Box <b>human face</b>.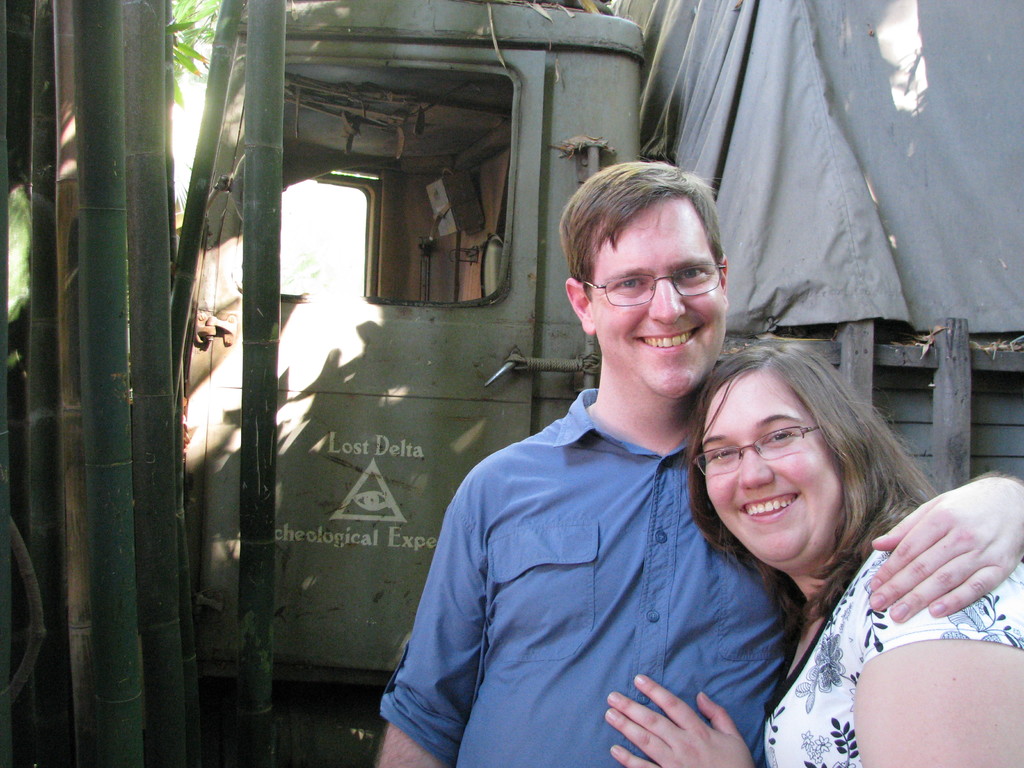
bbox=[595, 204, 728, 400].
